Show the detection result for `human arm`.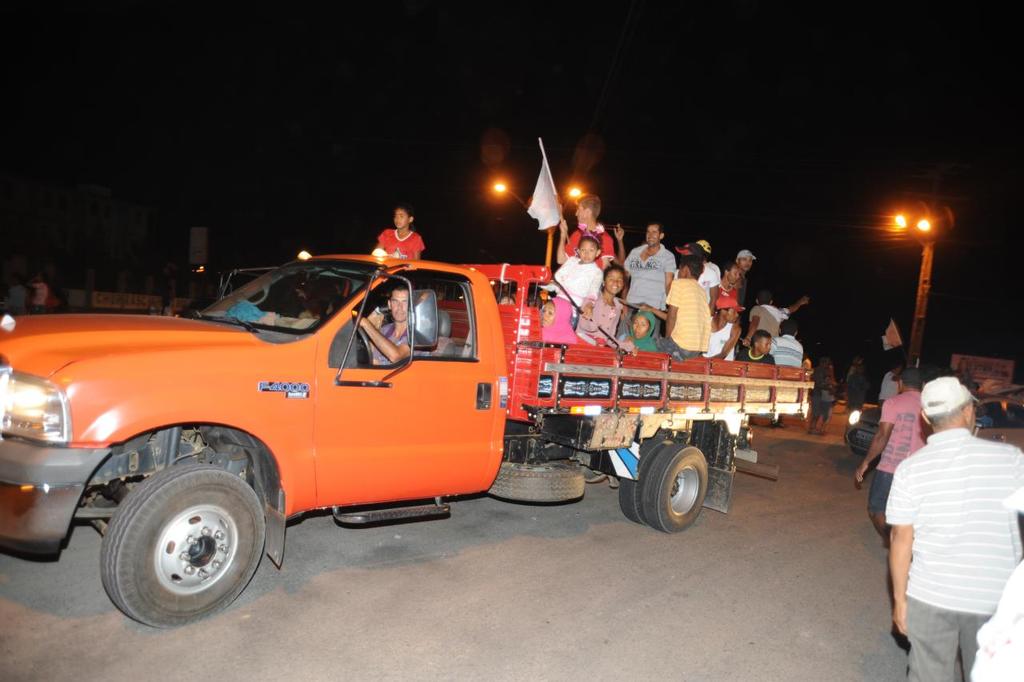
{"left": 613, "top": 223, "right": 626, "bottom": 269}.
